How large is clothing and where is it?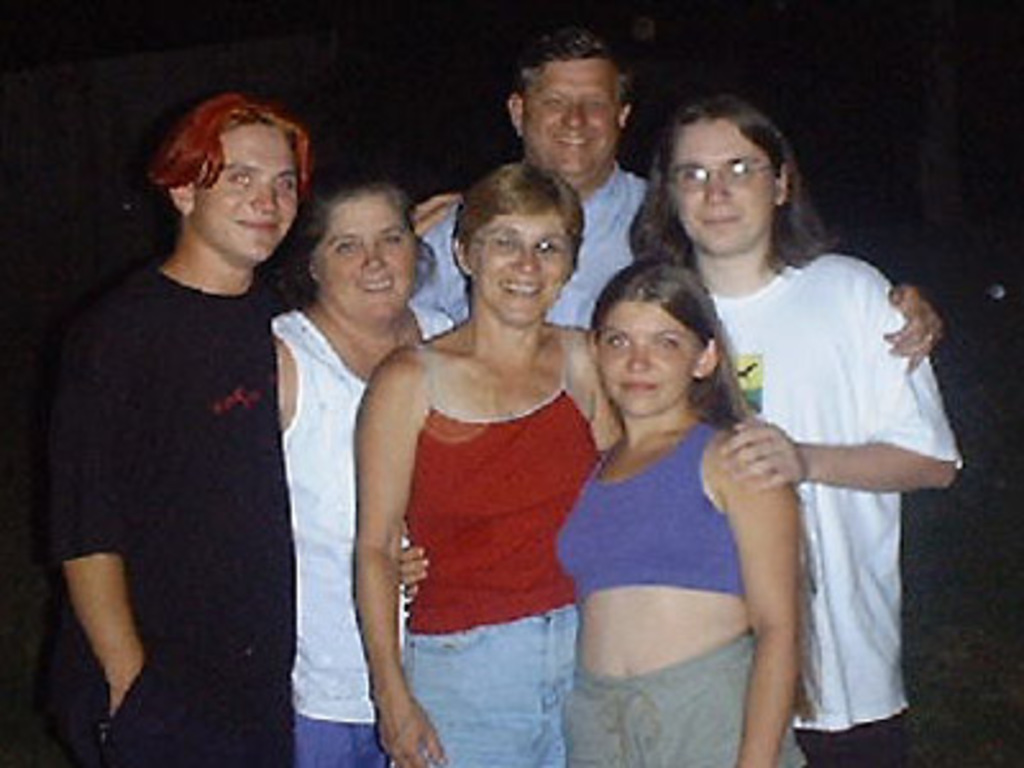
Bounding box: [681, 246, 963, 765].
